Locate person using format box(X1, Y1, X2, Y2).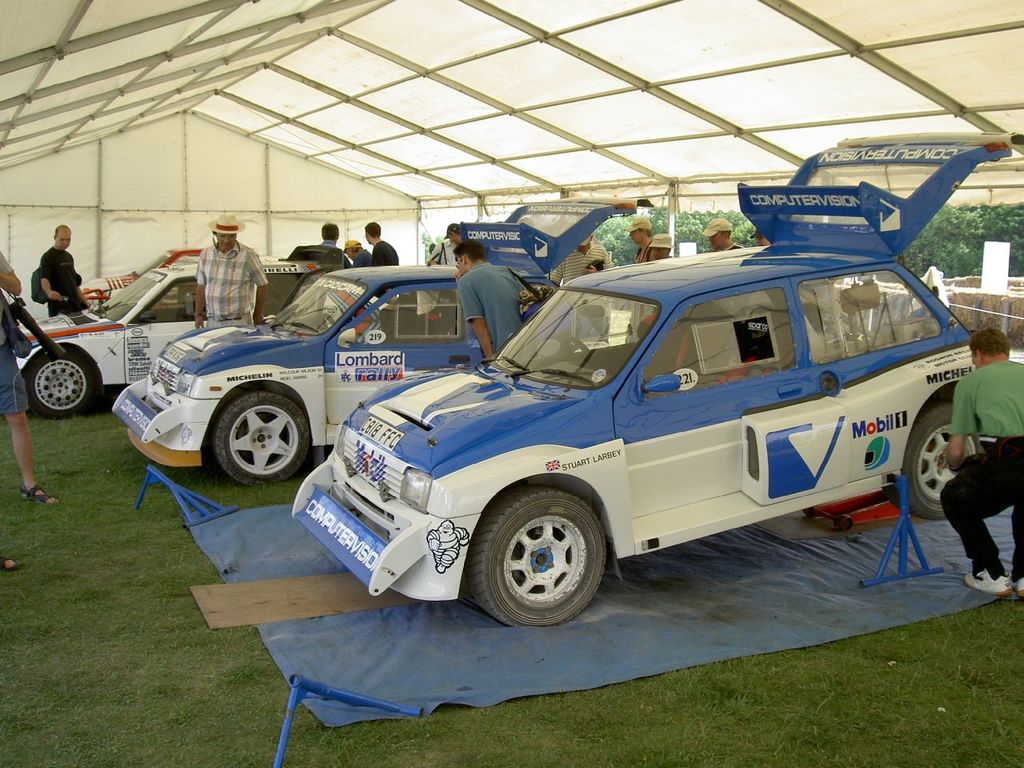
box(423, 219, 463, 271).
